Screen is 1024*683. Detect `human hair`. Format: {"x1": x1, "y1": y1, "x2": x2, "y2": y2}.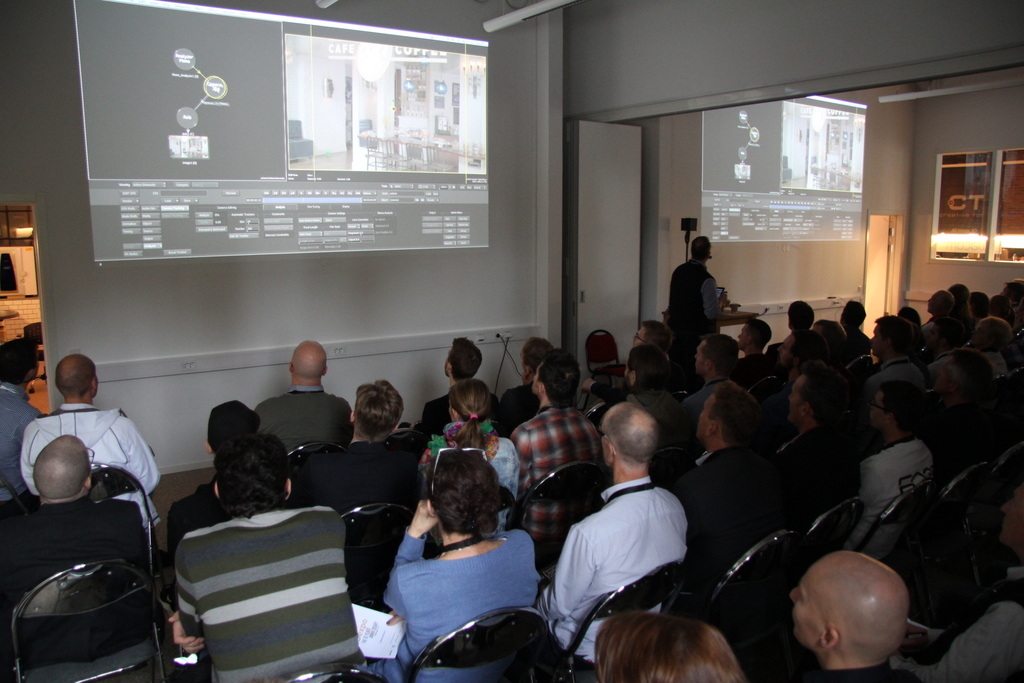
{"x1": 952, "y1": 281, "x2": 974, "y2": 316}.
